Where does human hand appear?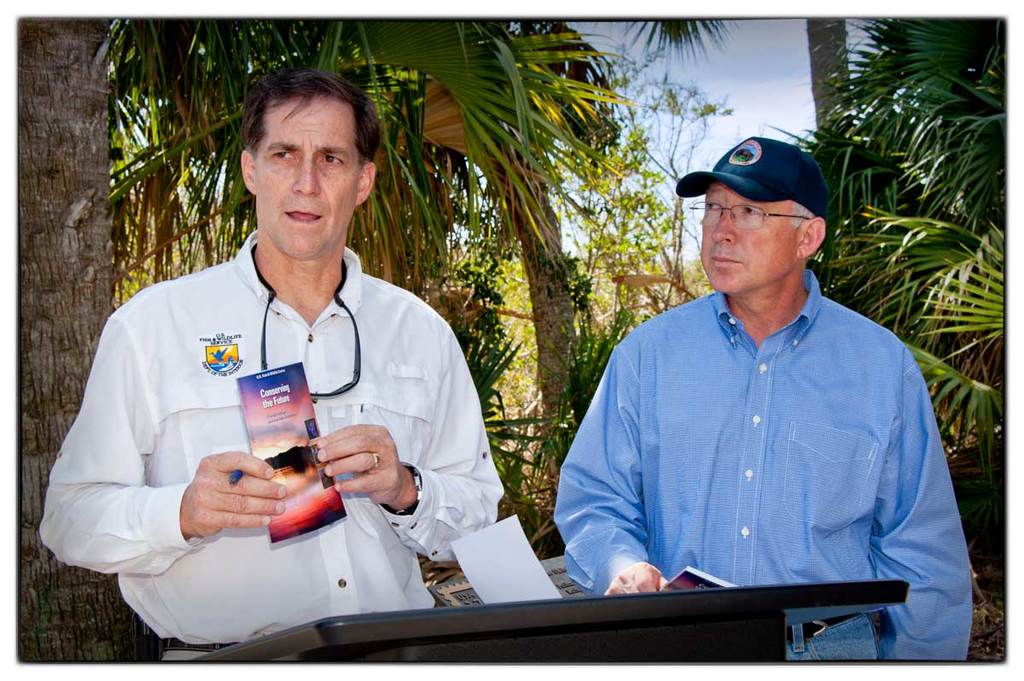
Appears at 305:428:400:513.
